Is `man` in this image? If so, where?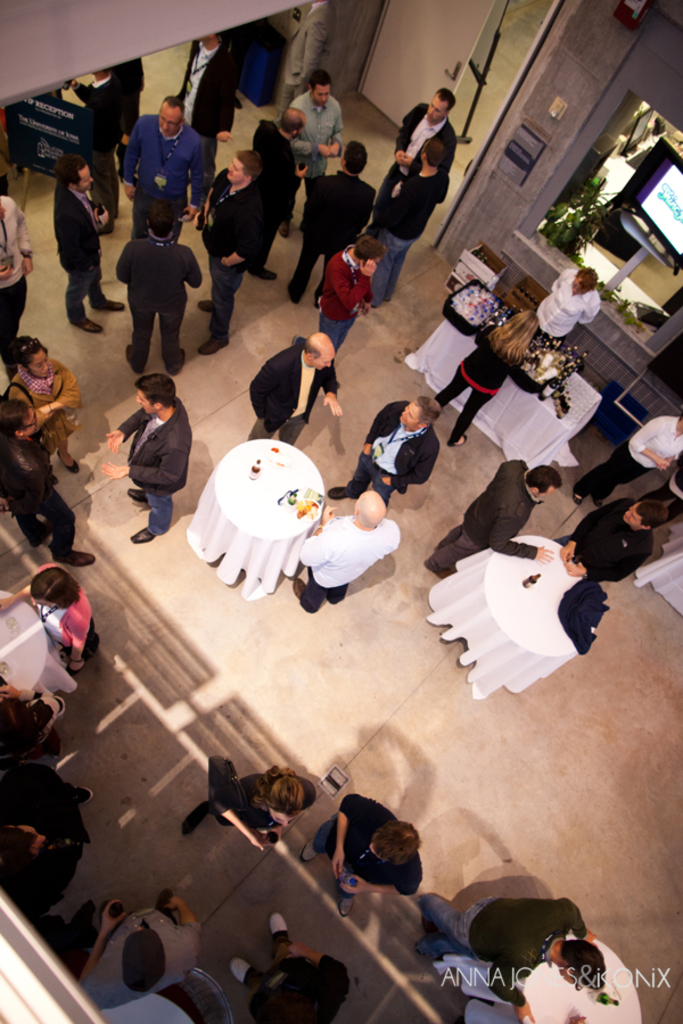
Yes, at bbox=(0, 765, 90, 922).
